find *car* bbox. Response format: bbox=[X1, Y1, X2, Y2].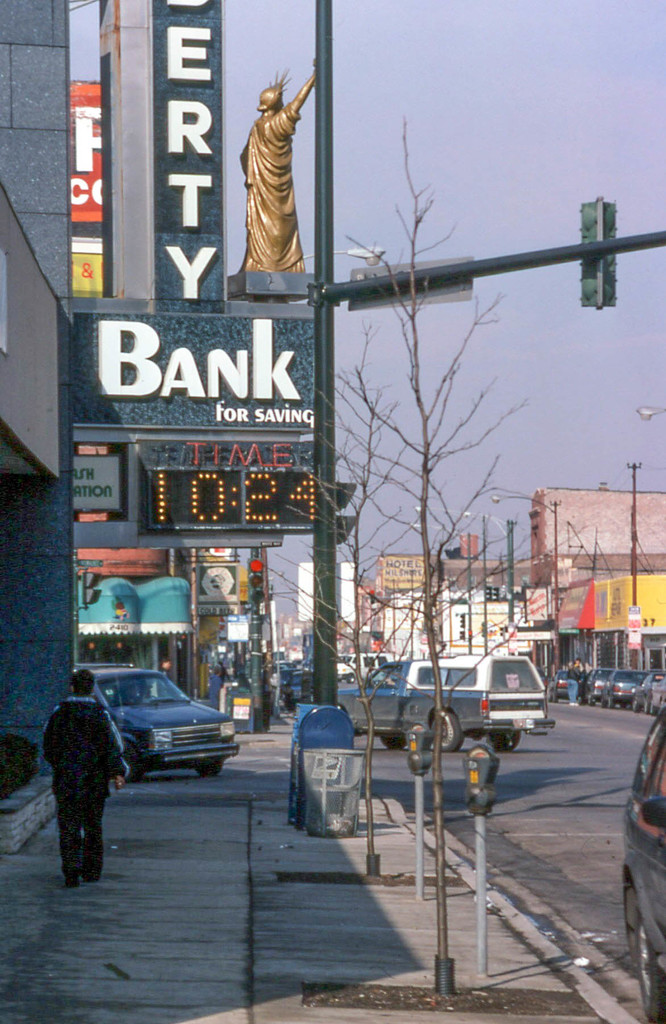
bbox=[635, 671, 665, 710].
